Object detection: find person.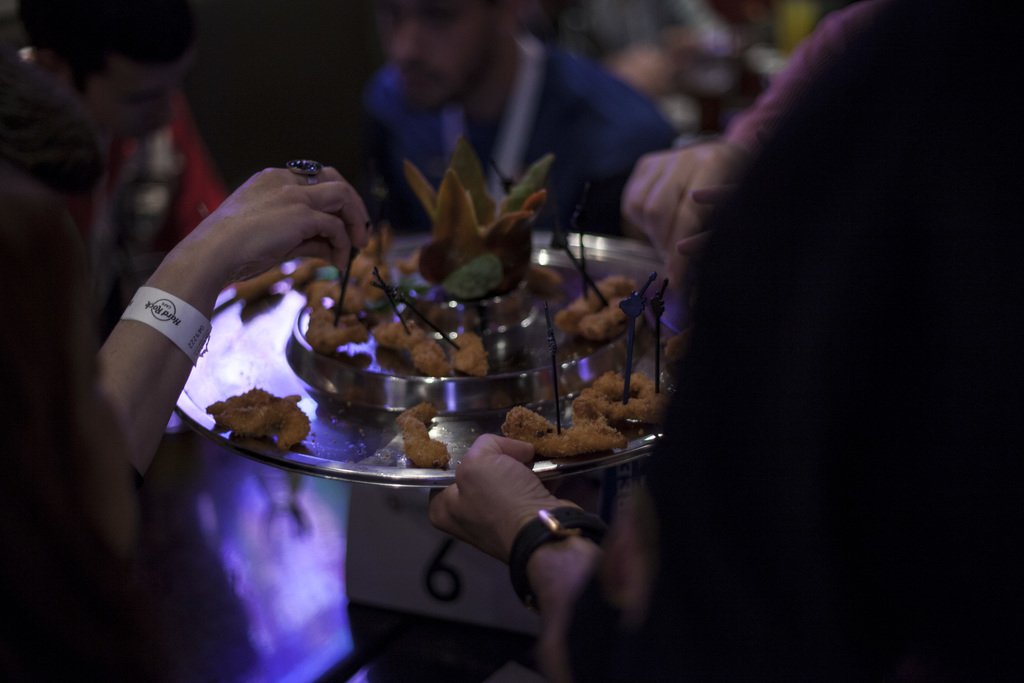
<bbox>0, 42, 372, 682</bbox>.
